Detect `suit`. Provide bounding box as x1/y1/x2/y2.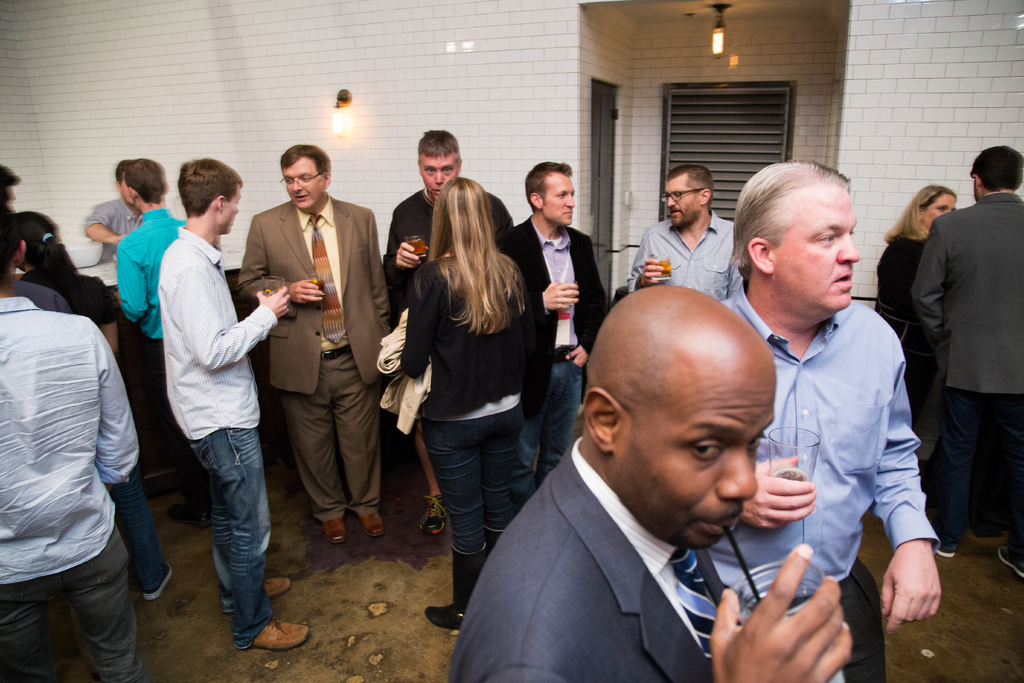
910/193/1023/391.
